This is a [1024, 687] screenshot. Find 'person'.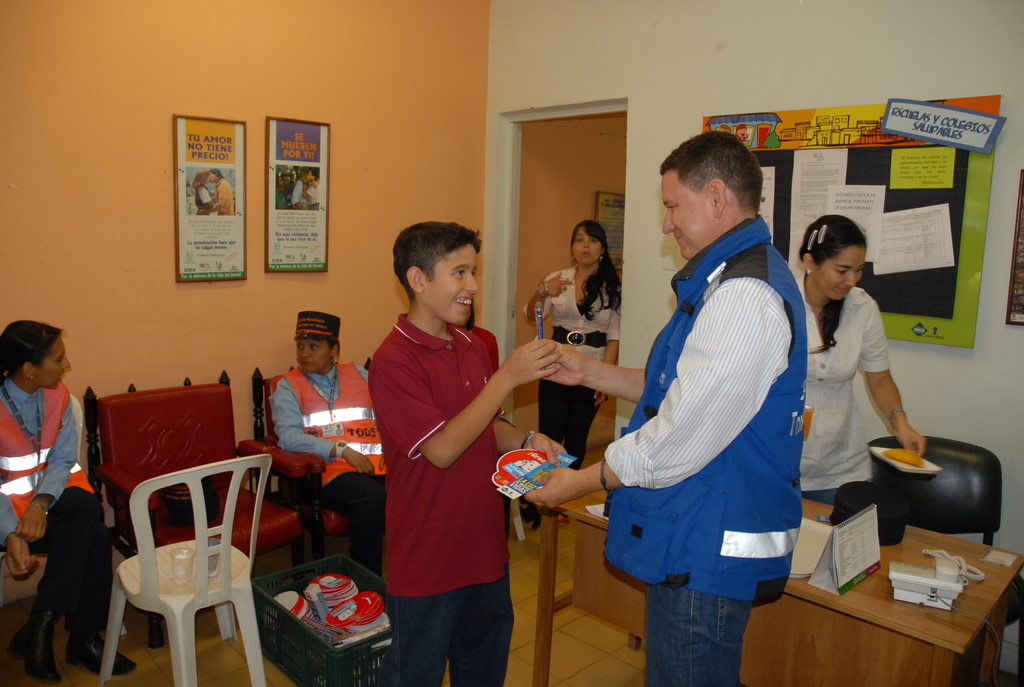
Bounding box: (200, 170, 235, 216).
